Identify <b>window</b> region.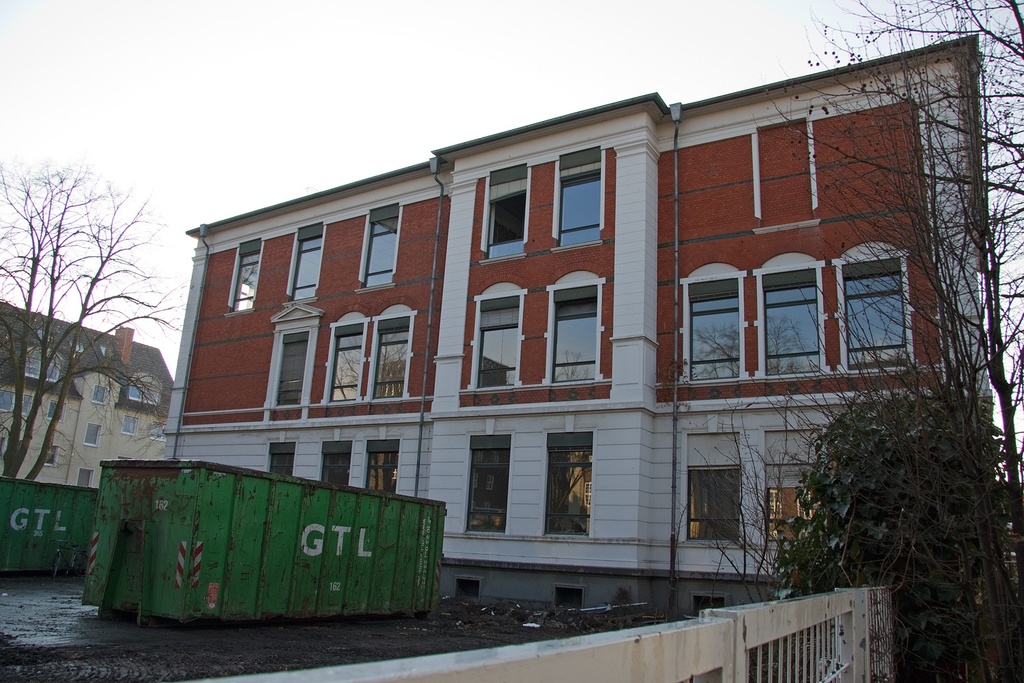
Region: [548,283,603,378].
